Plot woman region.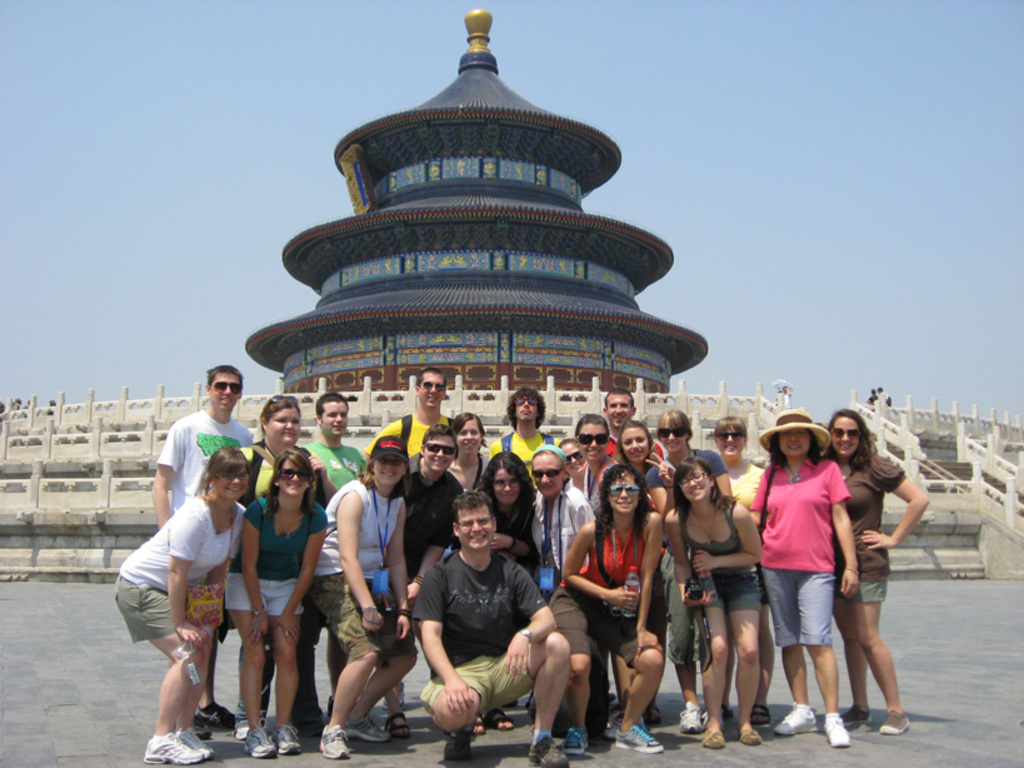
Plotted at region(644, 410, 735, 733).
